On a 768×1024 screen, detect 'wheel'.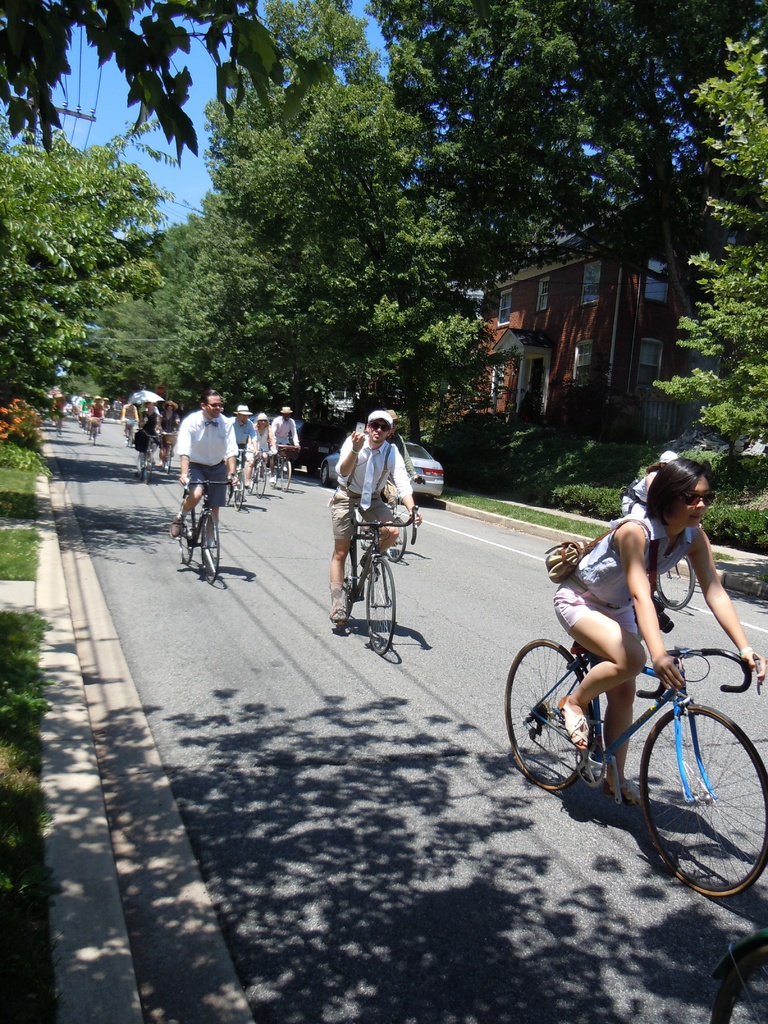
l=341, t=547, r=353, b=626.
